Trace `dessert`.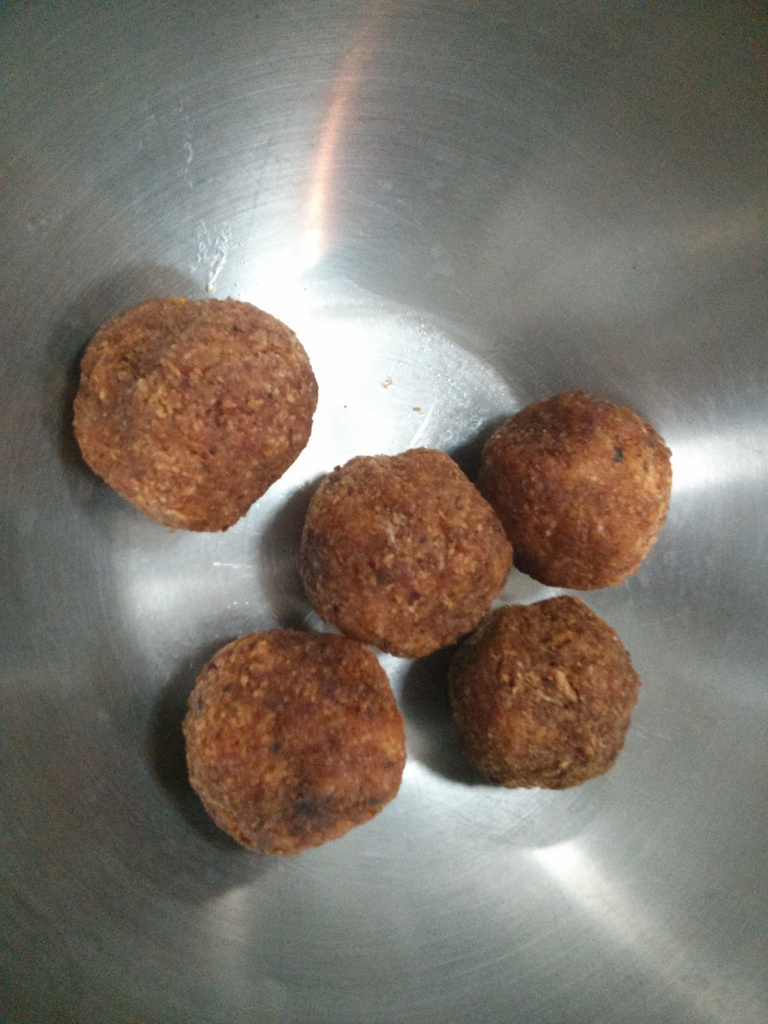
Traced to Rect(479, 397, 669, 589).
